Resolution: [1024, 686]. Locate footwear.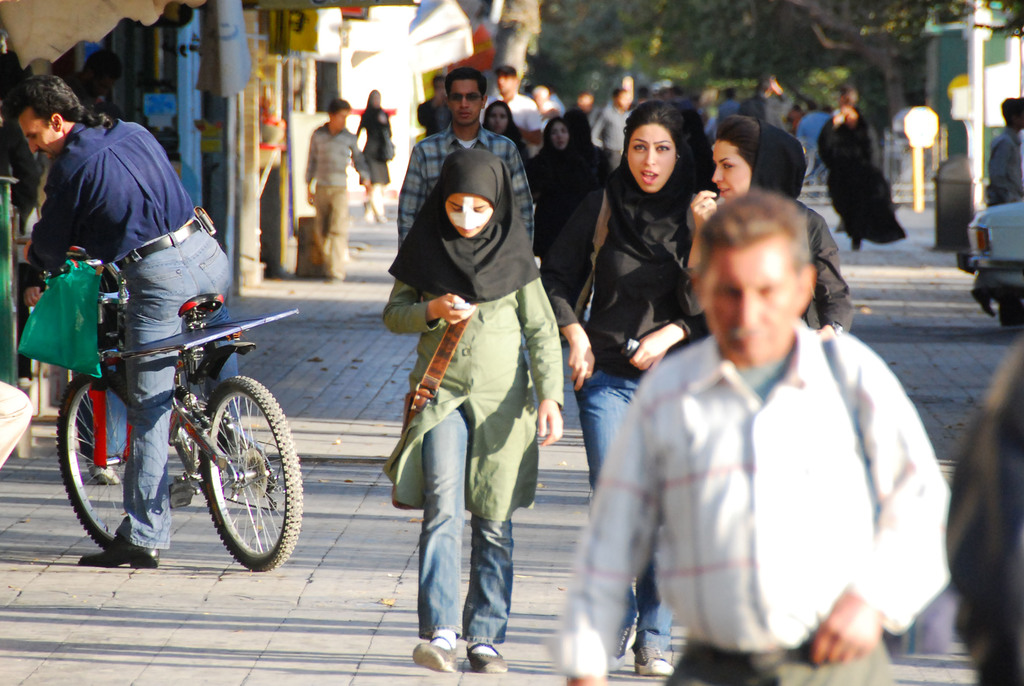
x1=86, y1=461, x2=119, y2=487.
